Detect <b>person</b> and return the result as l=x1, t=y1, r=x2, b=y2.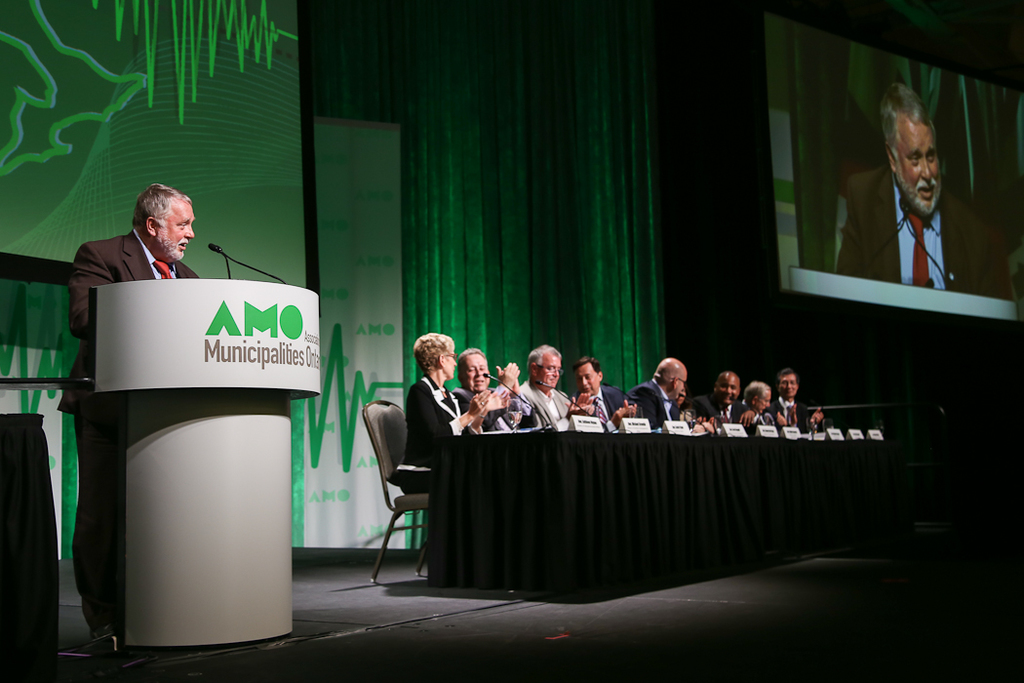
l=516, t=344, r=596, b=430.
